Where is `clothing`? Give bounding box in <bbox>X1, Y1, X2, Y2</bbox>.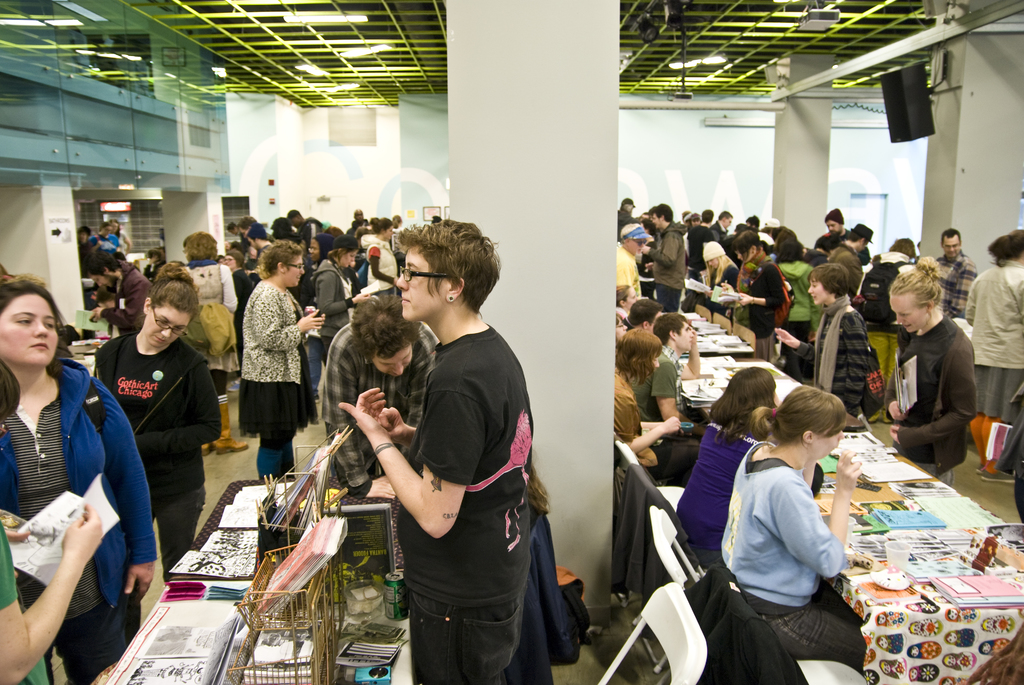
<bbox>638, 223, 689, 294</bbox>.
